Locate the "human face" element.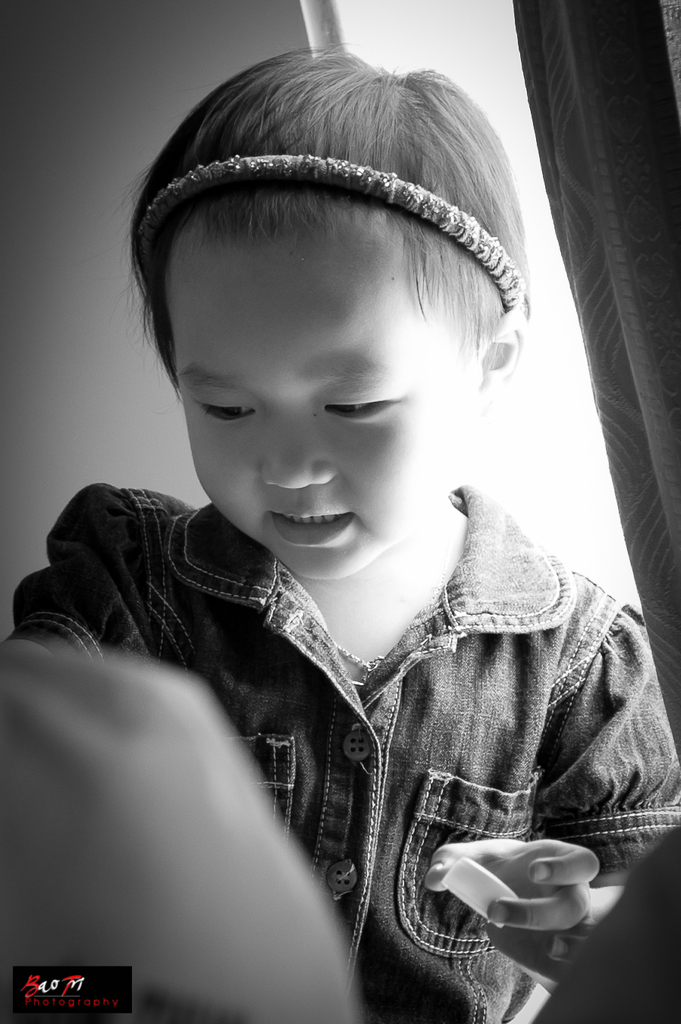
Element bbox: 176 225 464 586.
